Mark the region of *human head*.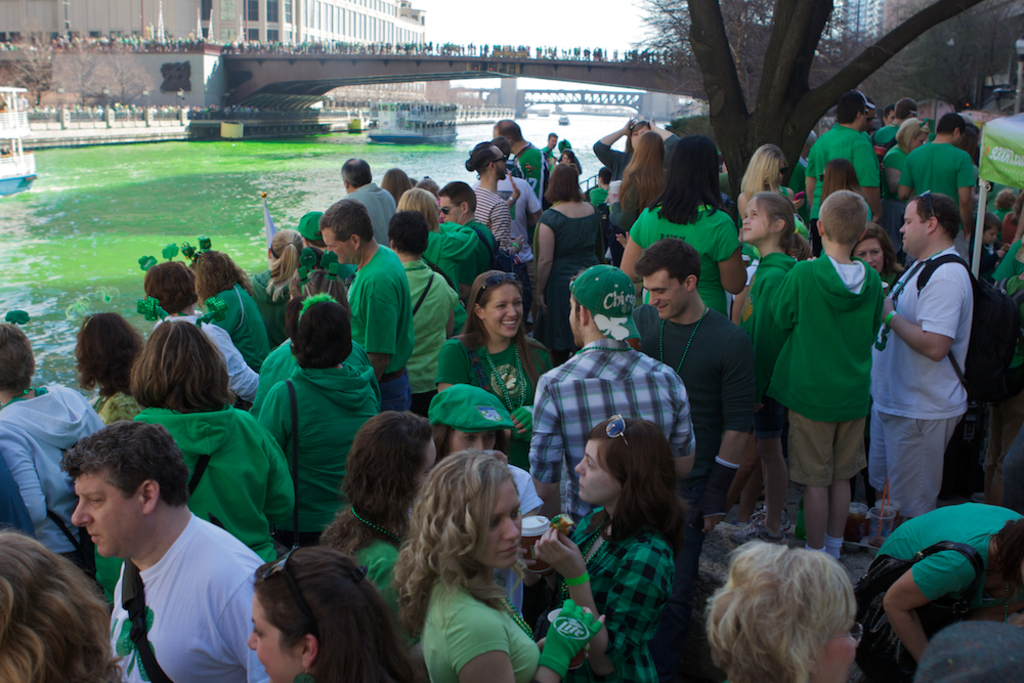
Region: 898,193,961,255.
